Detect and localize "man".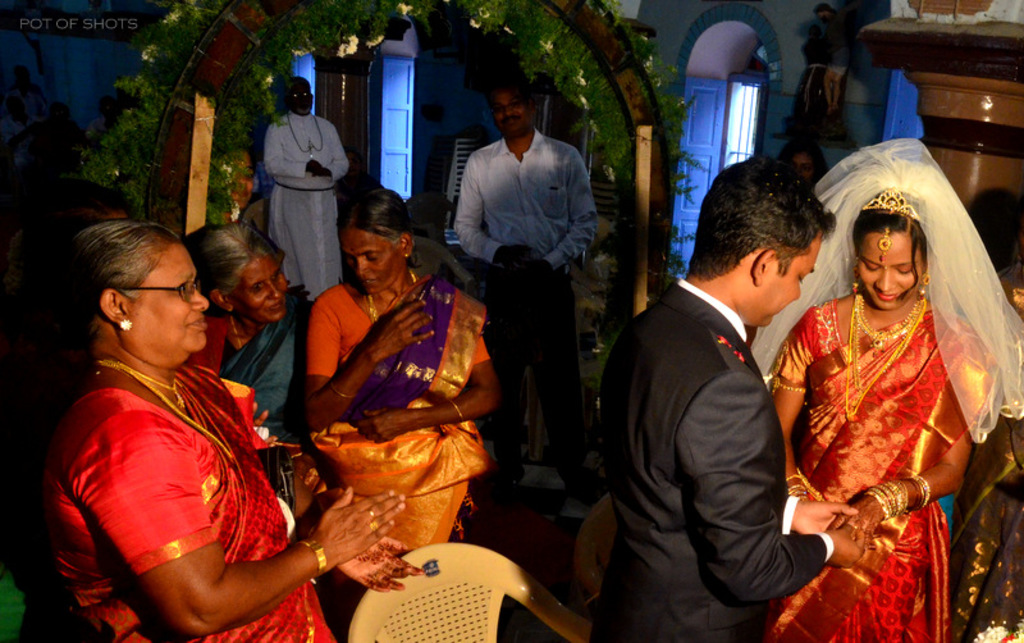
Localized at x1=595 y1=158 x2=840 y2=639.
